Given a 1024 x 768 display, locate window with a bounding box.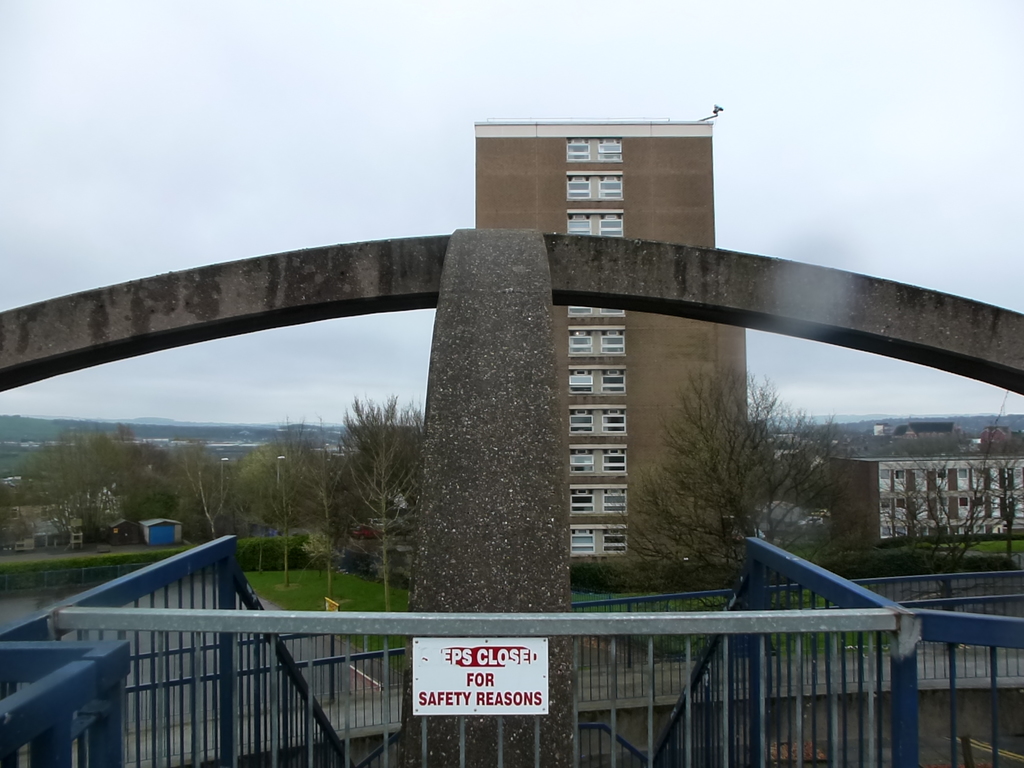
Located: bbox(604, 412, 625, 433).
